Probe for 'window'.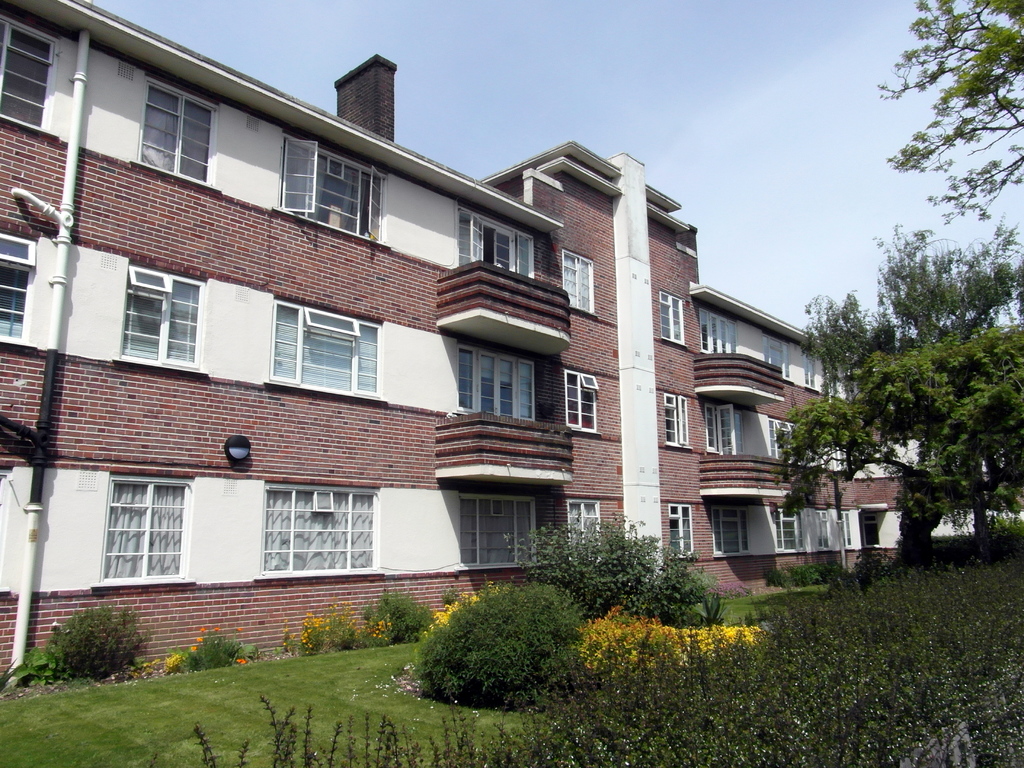
Probe result: crop(93, 463, 184, 595).
